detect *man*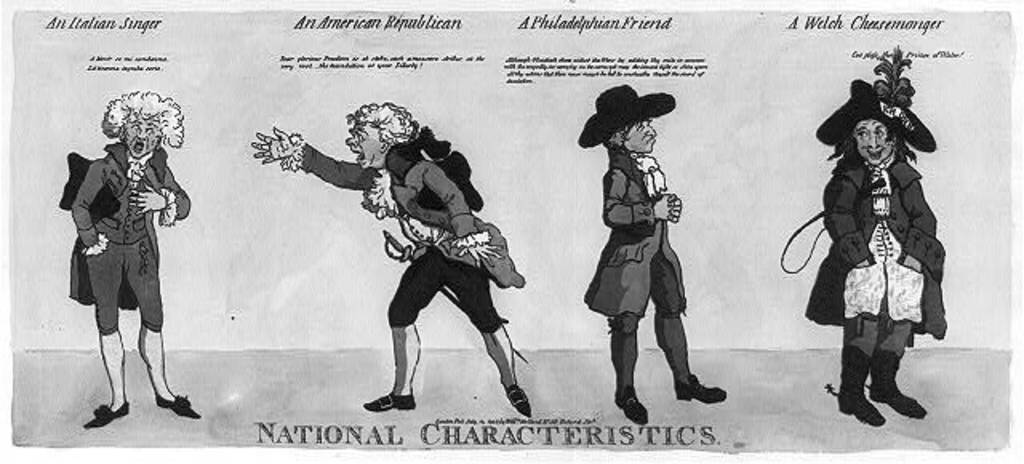
(x1=59, y1=90, x2=203, y2=429)
